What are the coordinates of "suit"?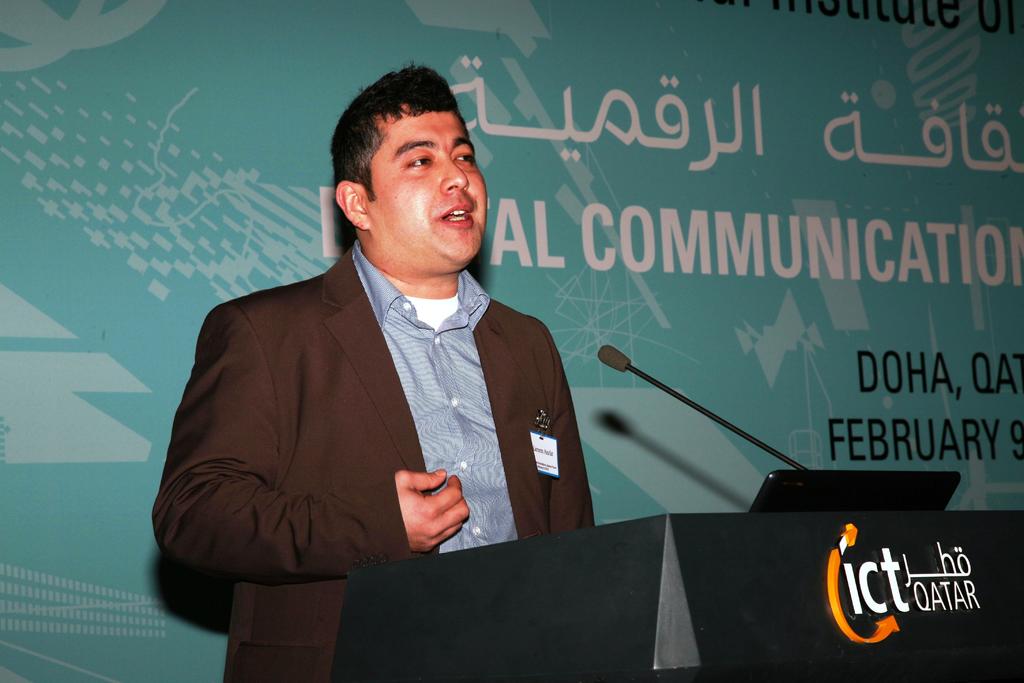
BBox(152, 245, 593, 682).
